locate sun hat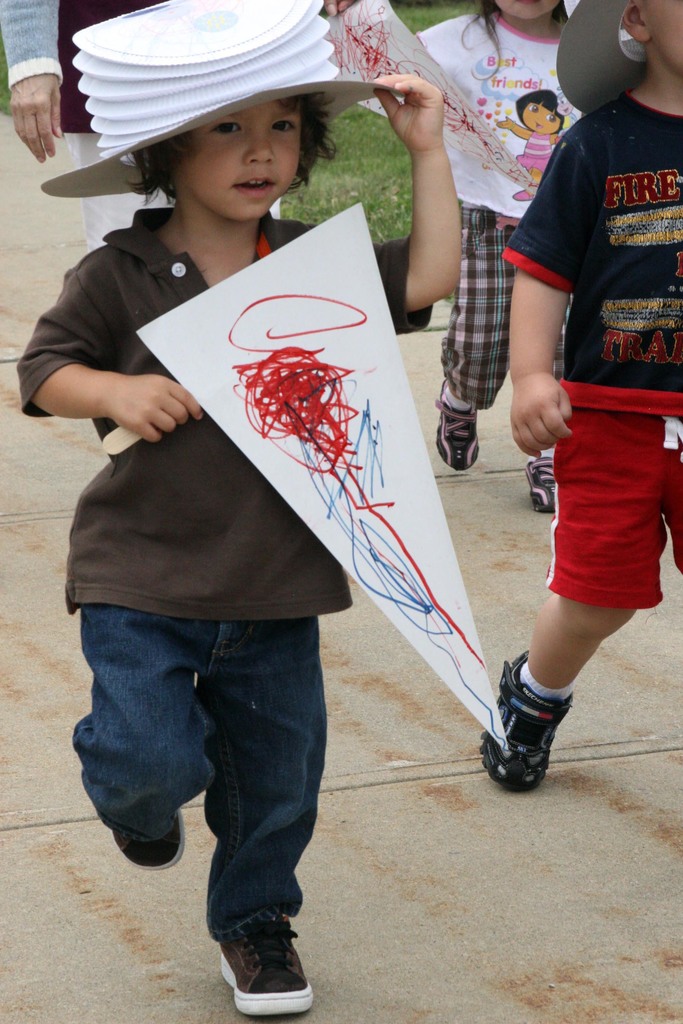
locate(549, 0, 666, 116)
